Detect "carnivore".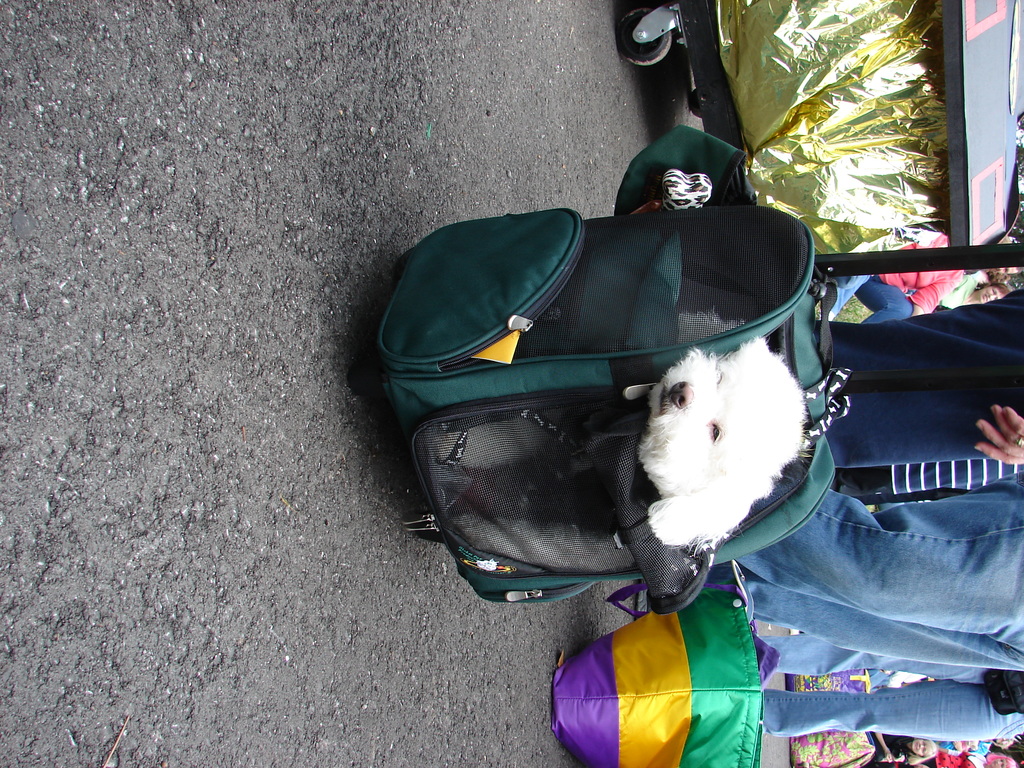
Detected at x1=767, y1=625, x2=1018, y2=739.
